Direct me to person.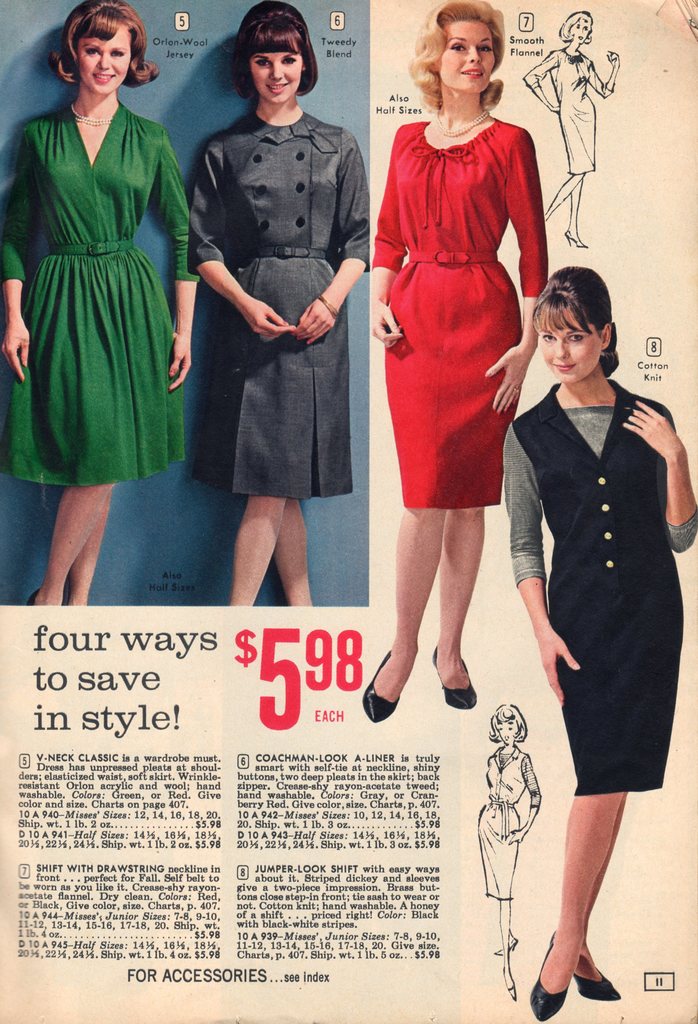
Direction: locate(364, 3, 554, 729).
